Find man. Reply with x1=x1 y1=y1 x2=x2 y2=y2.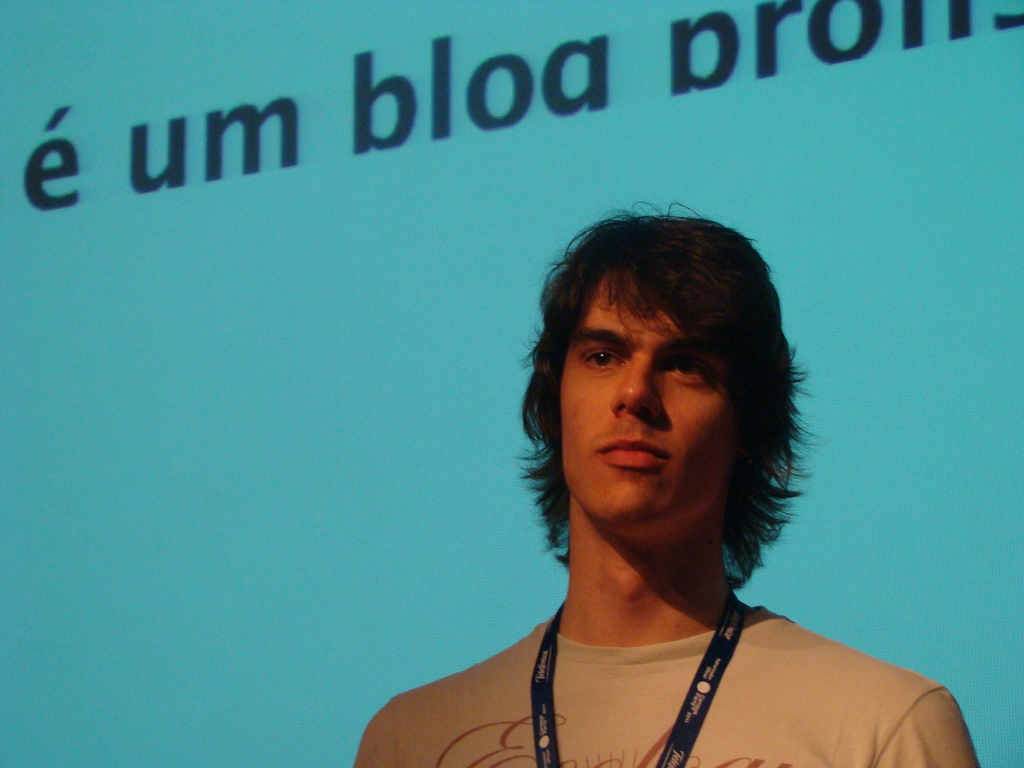
x1=360 y1=190 x2=956 y2=749.
